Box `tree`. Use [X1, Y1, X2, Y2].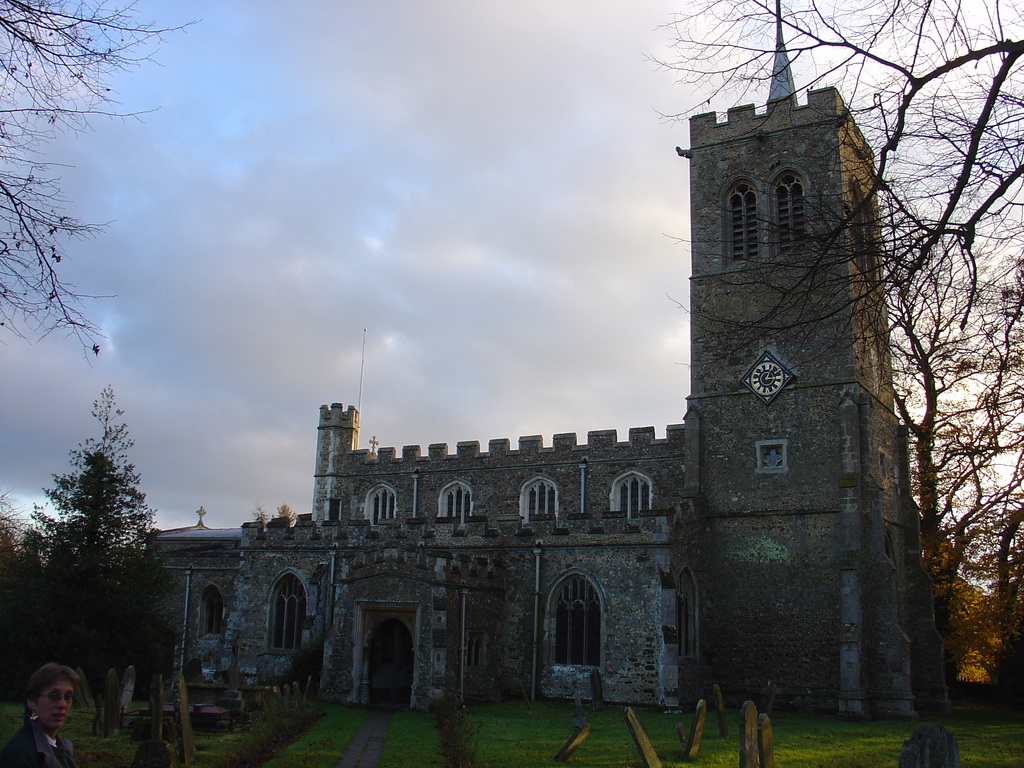
[648, 0, 1023, 714].
